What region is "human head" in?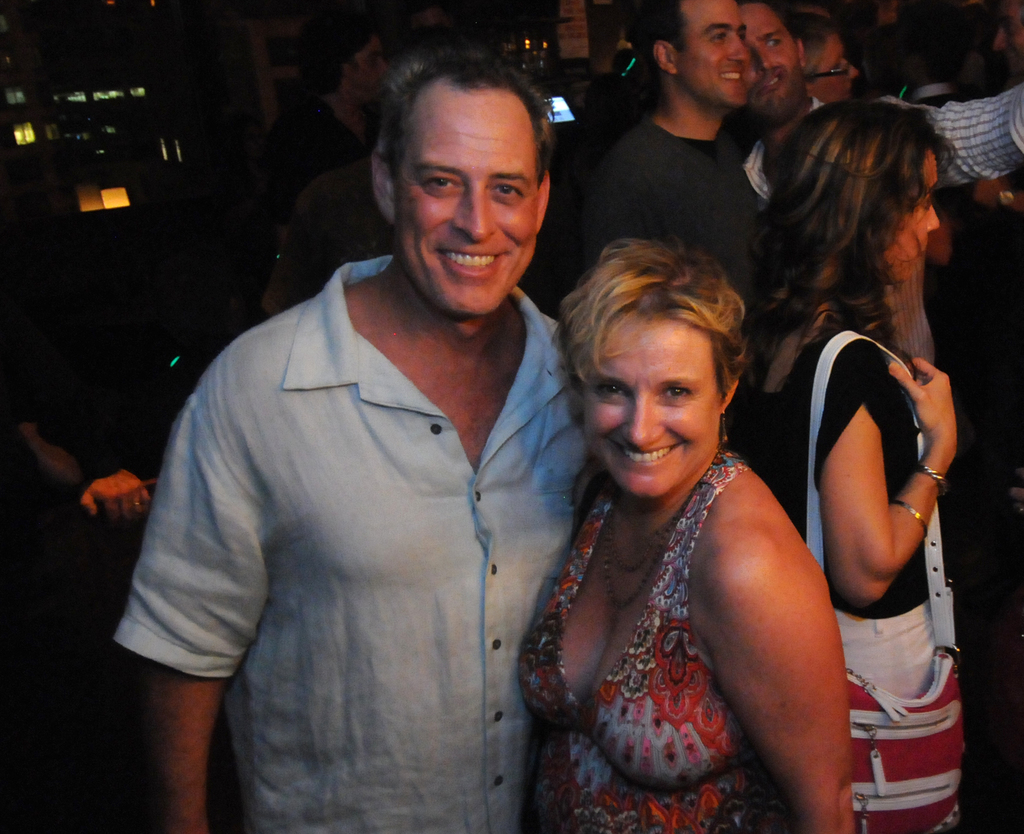
locate(363, 52, 547, 243).
